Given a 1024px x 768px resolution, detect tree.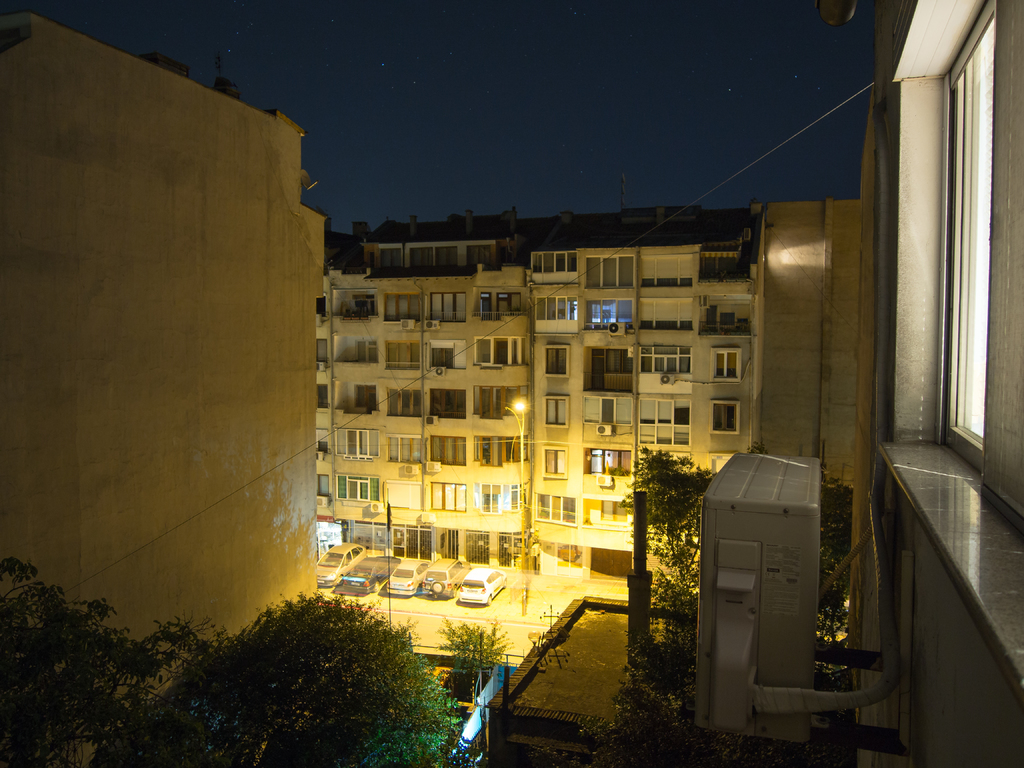
{"x1": 0, "y1": 549, "x2": 163, "y2": 767}.
